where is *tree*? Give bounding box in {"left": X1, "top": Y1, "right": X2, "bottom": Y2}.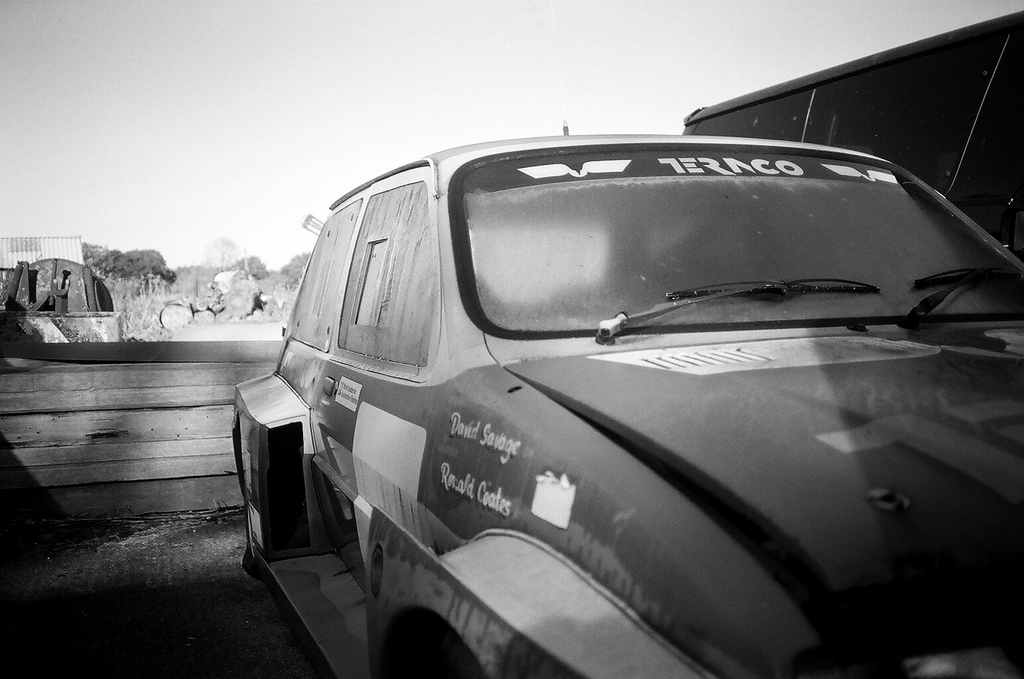
{"left": 84, "top": 241, "right": 109, "bottom": 276}.
